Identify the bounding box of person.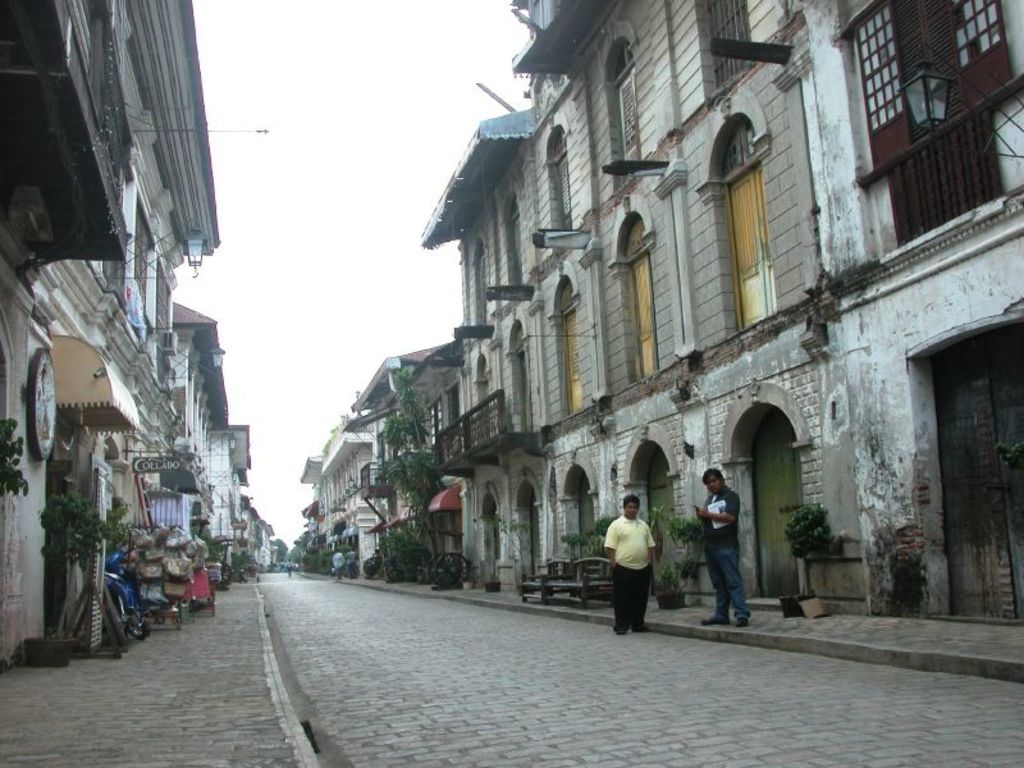
box=[603, 492, 659, 636].
